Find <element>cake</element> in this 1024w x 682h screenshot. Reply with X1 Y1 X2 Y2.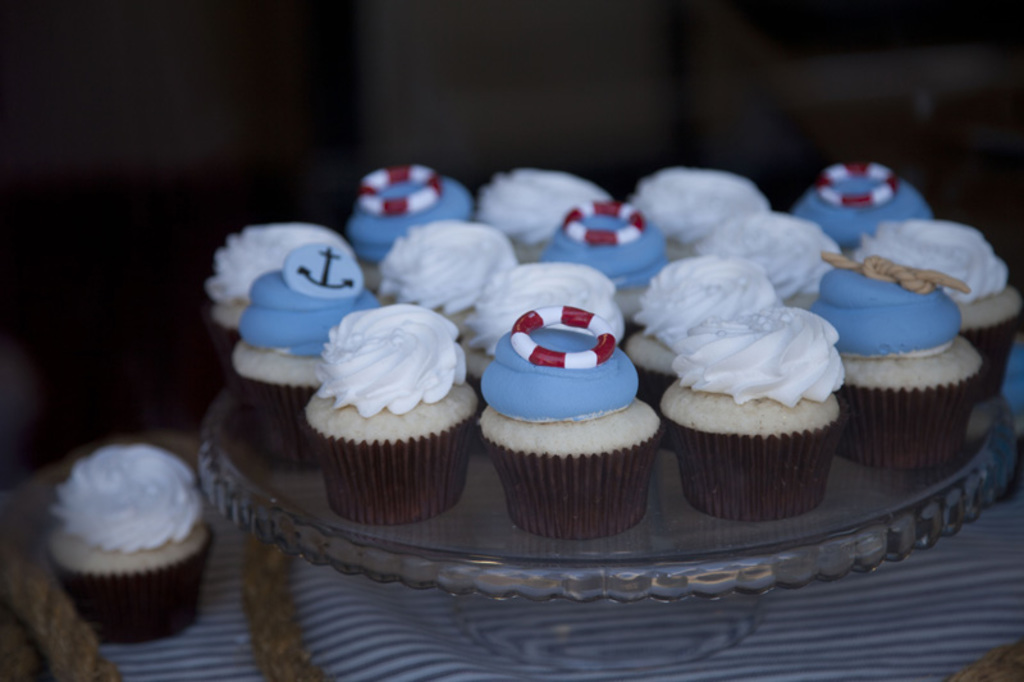
850 216 1023 399.
